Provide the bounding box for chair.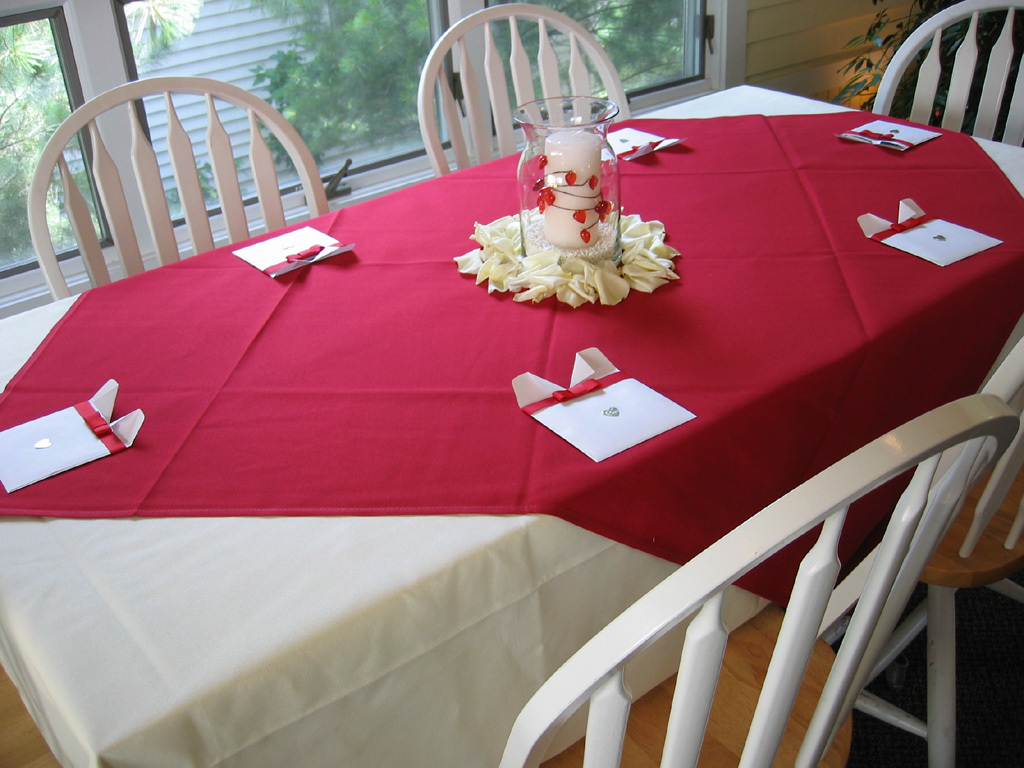
x1=417 y1=4 x2=630 y2=179.
